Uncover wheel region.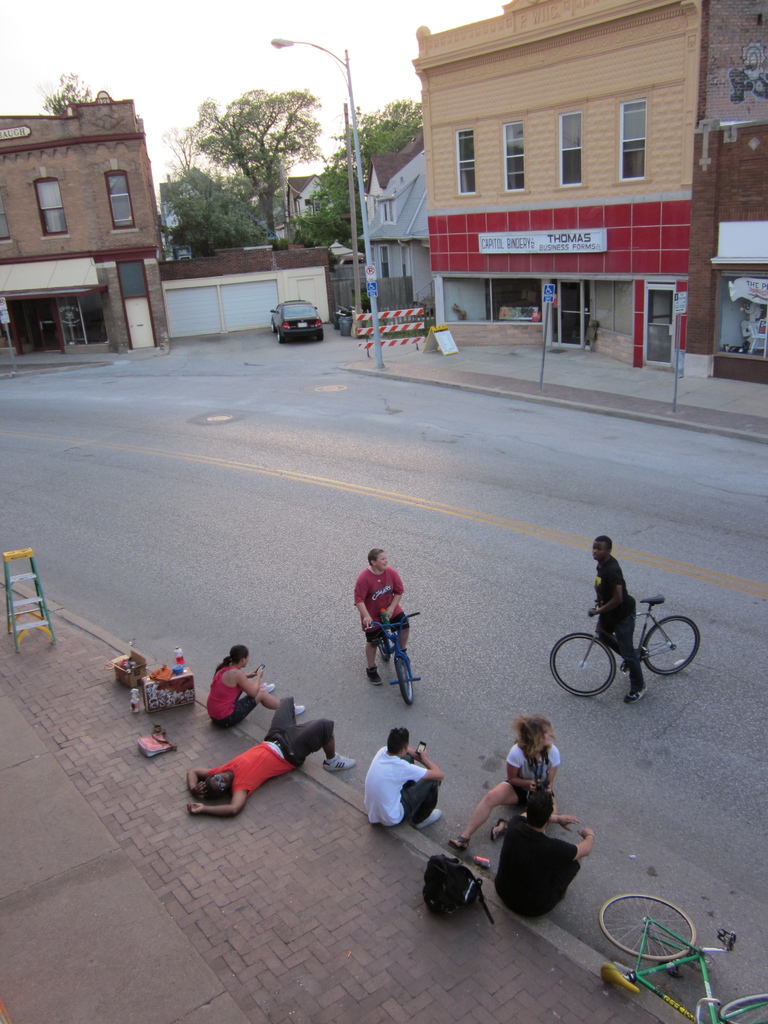
Uncovered: <box>279,332,286,346</box>.
